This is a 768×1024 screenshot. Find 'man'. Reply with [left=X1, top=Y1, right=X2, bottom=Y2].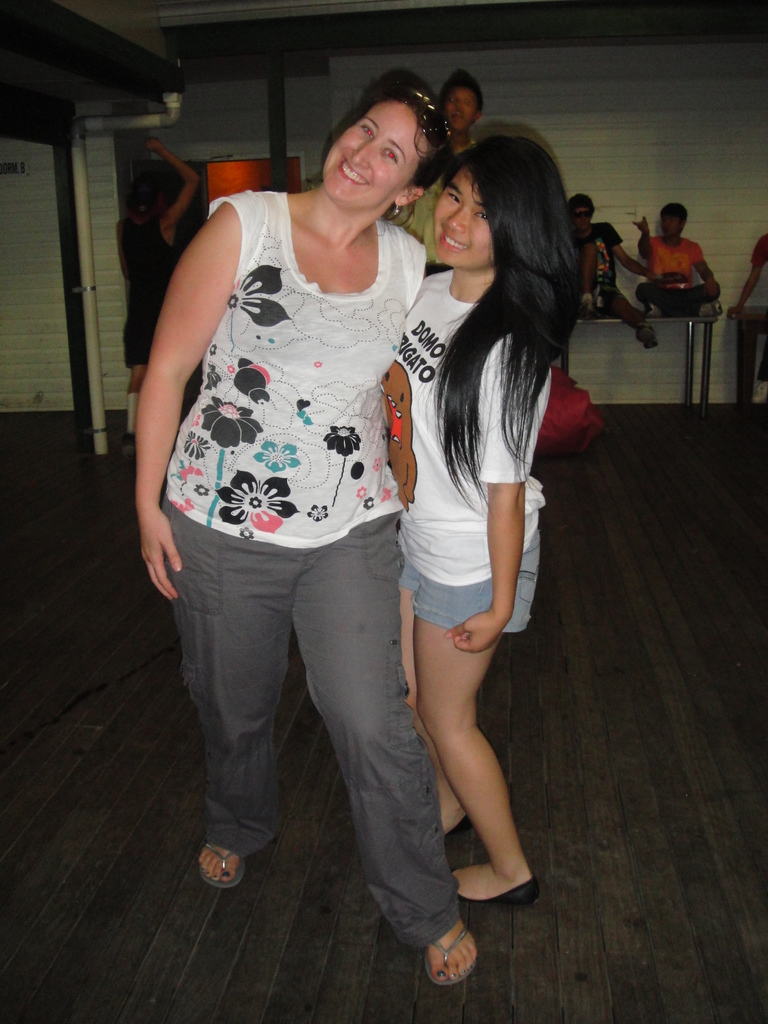
[left=385, top=67, right=483, bottom=273].
